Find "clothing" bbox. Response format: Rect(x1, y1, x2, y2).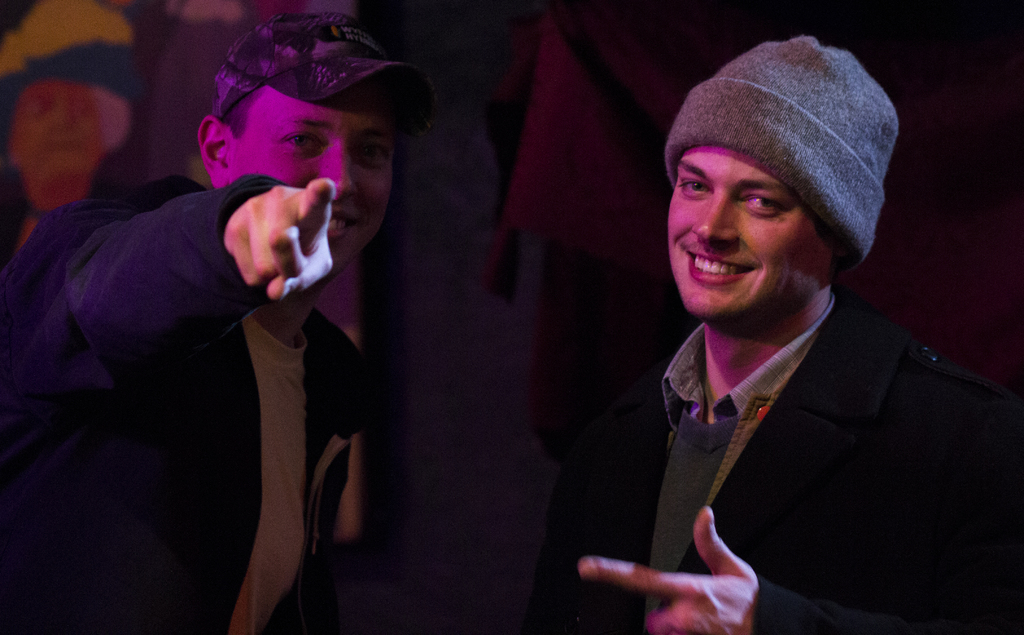
Rect(602, 235, 996, 634).
